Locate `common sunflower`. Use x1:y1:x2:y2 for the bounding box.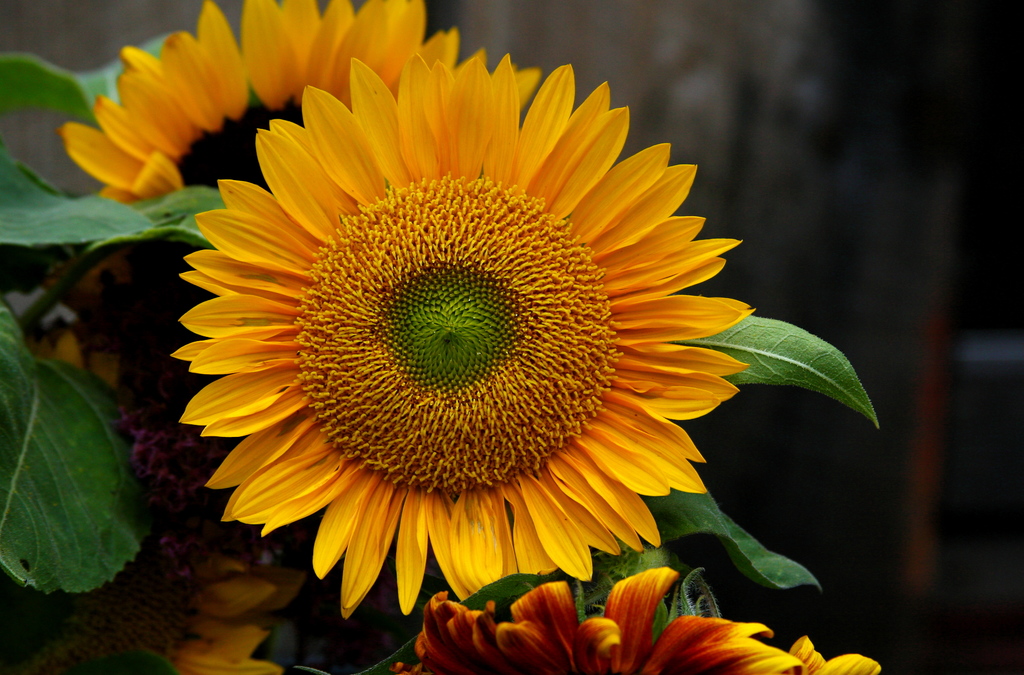
399:562:833:673.
